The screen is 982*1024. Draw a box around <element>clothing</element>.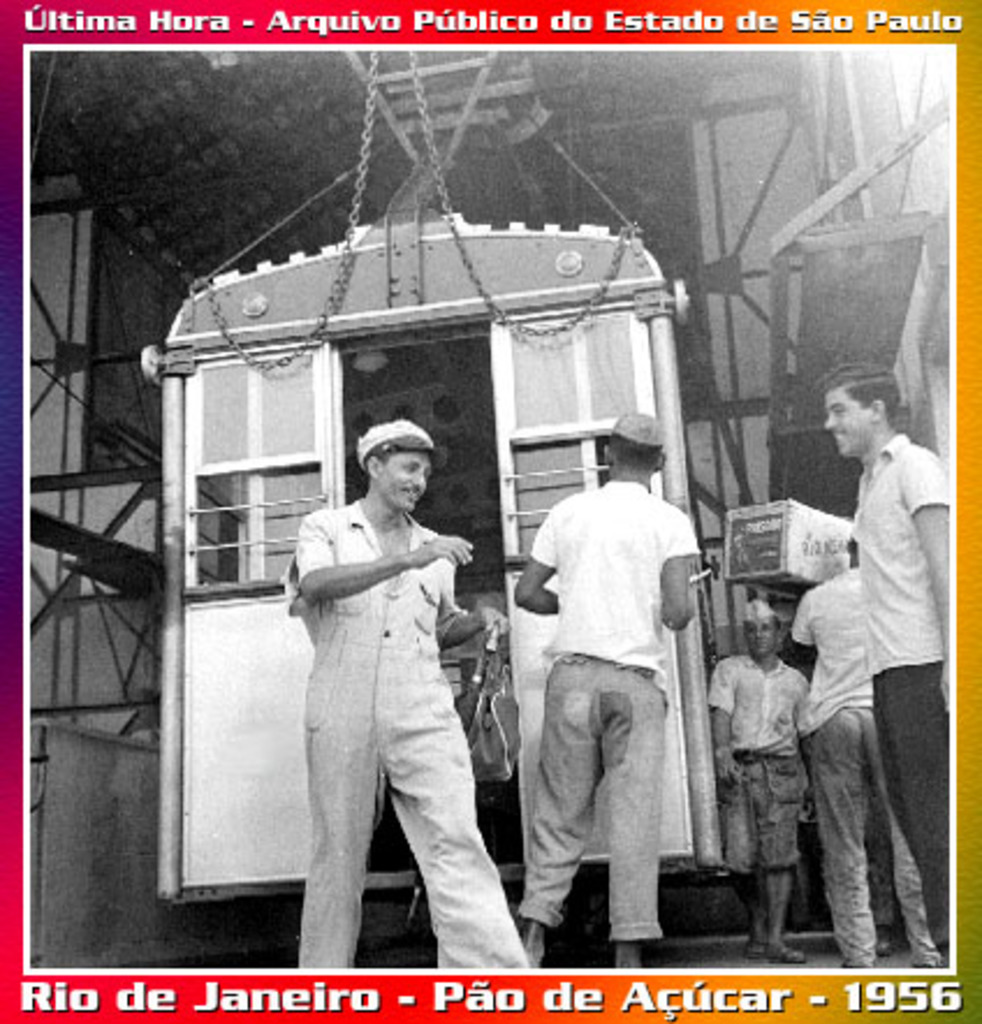
x1=519, y1=477, x2=702, y2=952.
